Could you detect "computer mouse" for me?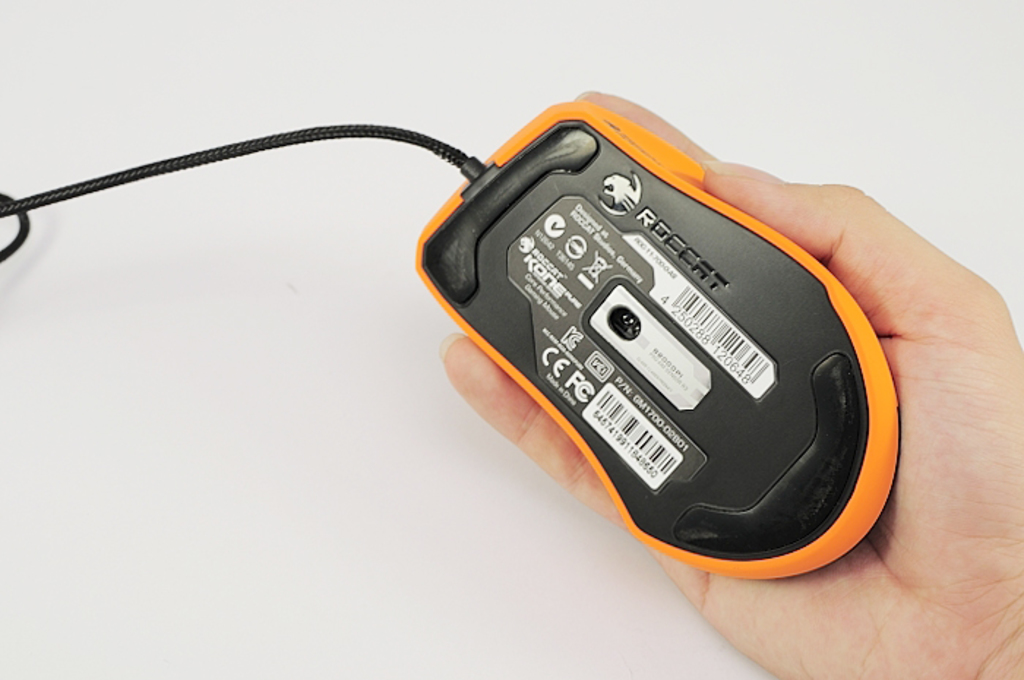
Detection result: 414:92:895:579.
